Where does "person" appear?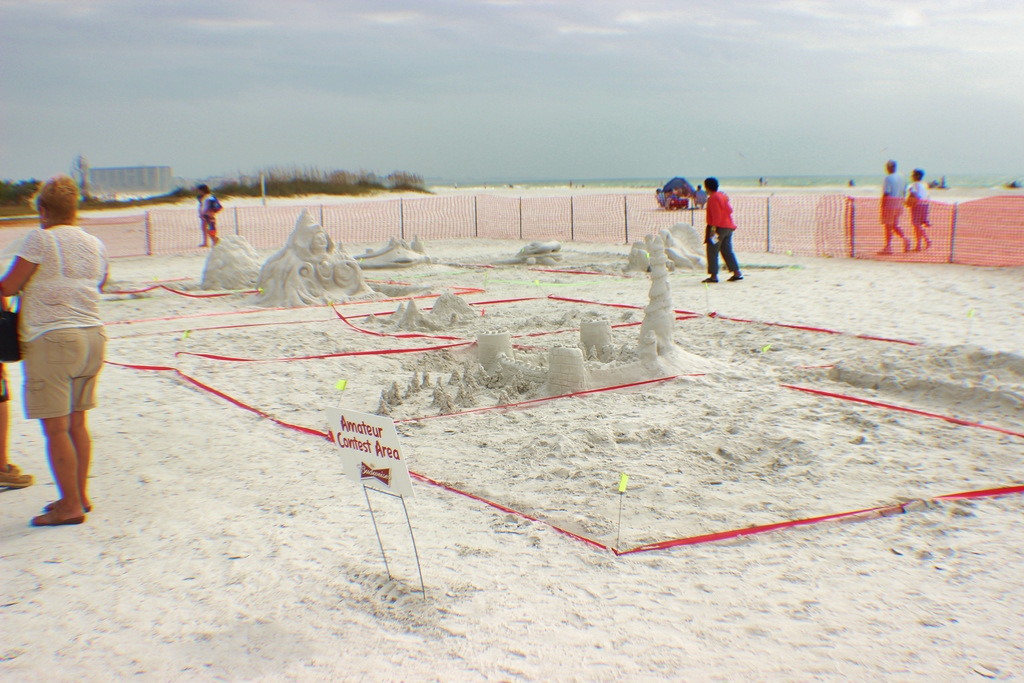
Appears at BBox(0, 176, 108, 524).
